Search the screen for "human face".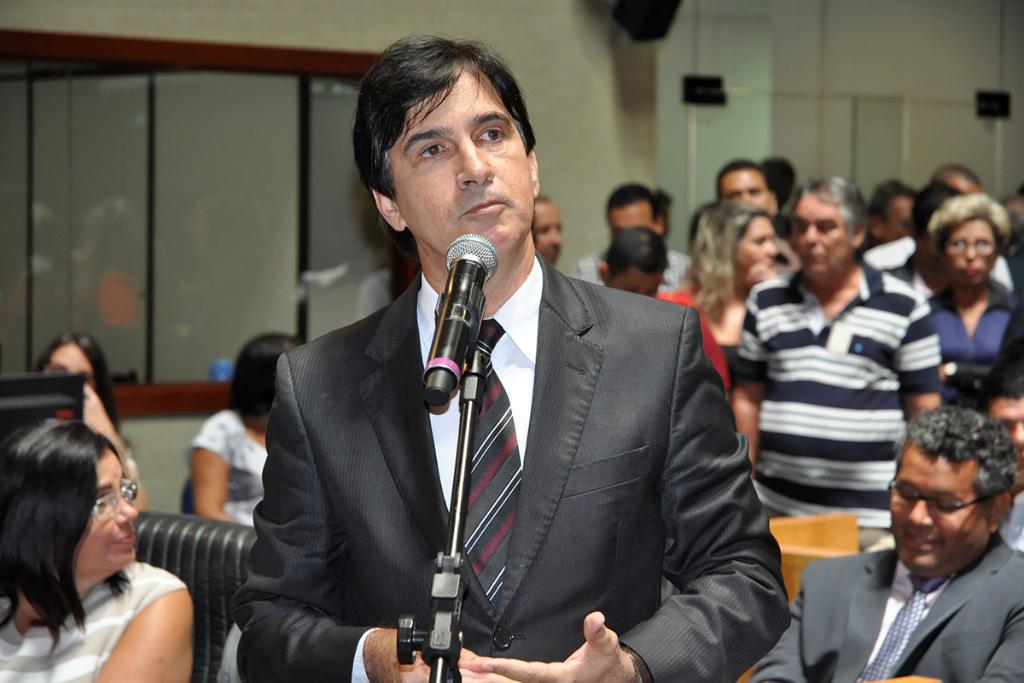
Found at select_region(75, 452, 138, 578).
